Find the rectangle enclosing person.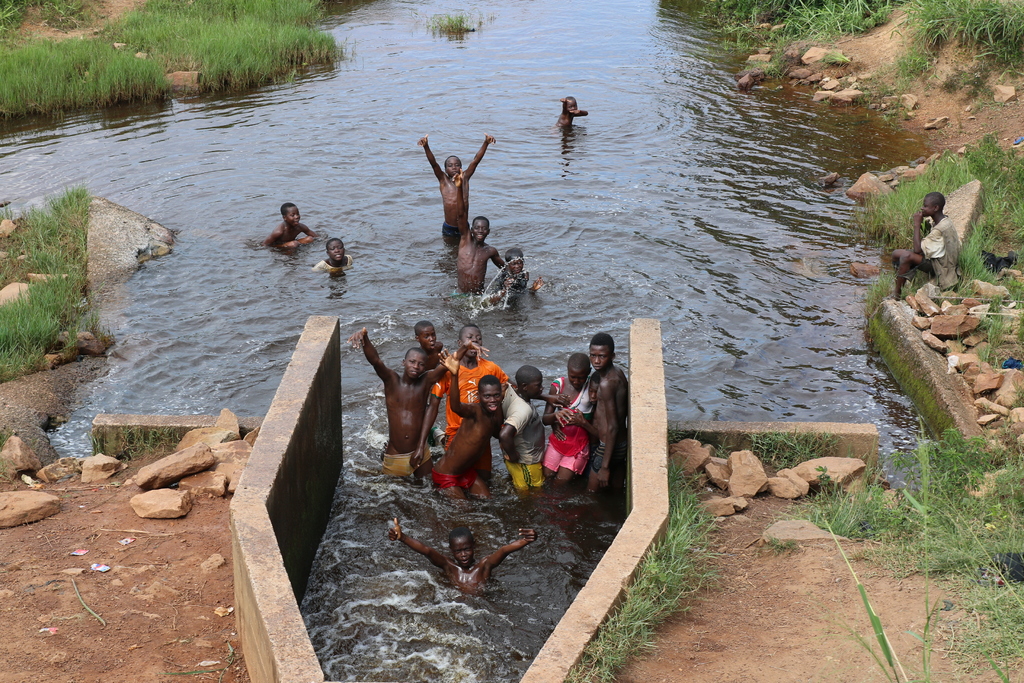
[310, 234, 354, 274].
